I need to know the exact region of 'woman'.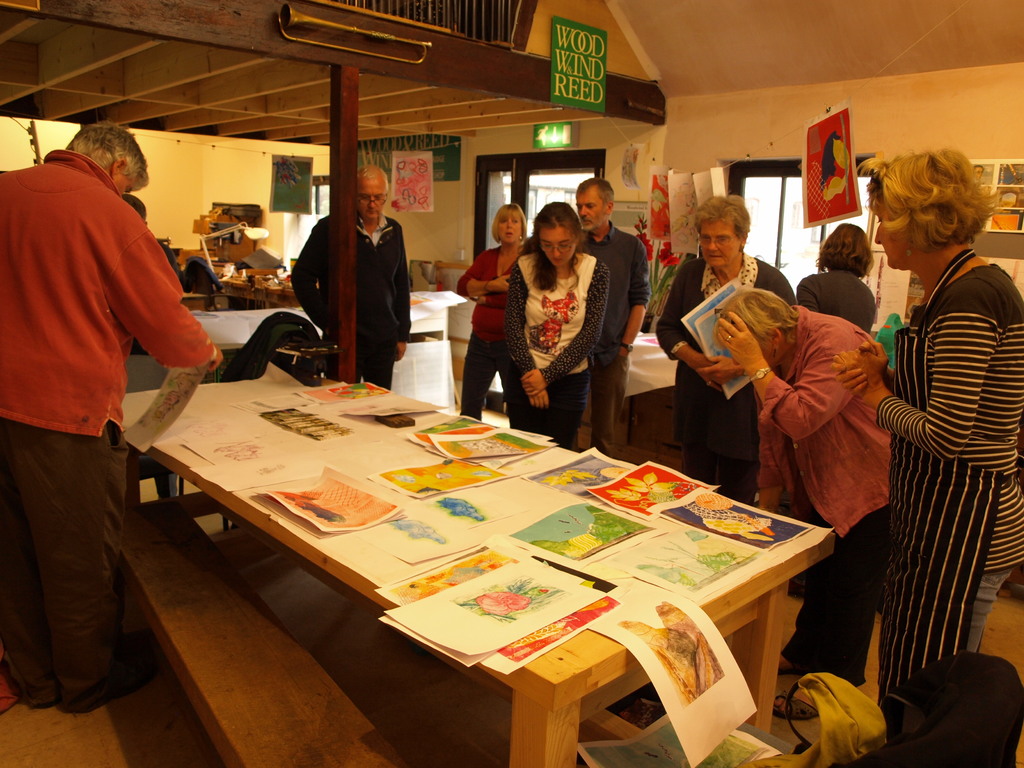
Region: Rect(449, 203, 531, 442).
